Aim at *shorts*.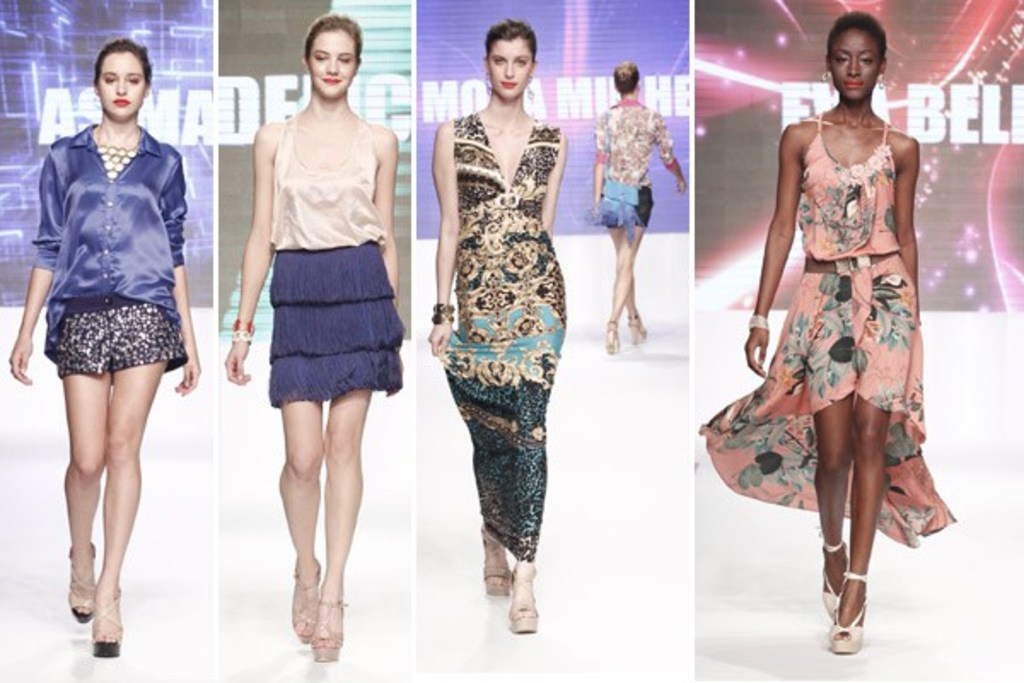
Aimed at 22/265/183/379.
